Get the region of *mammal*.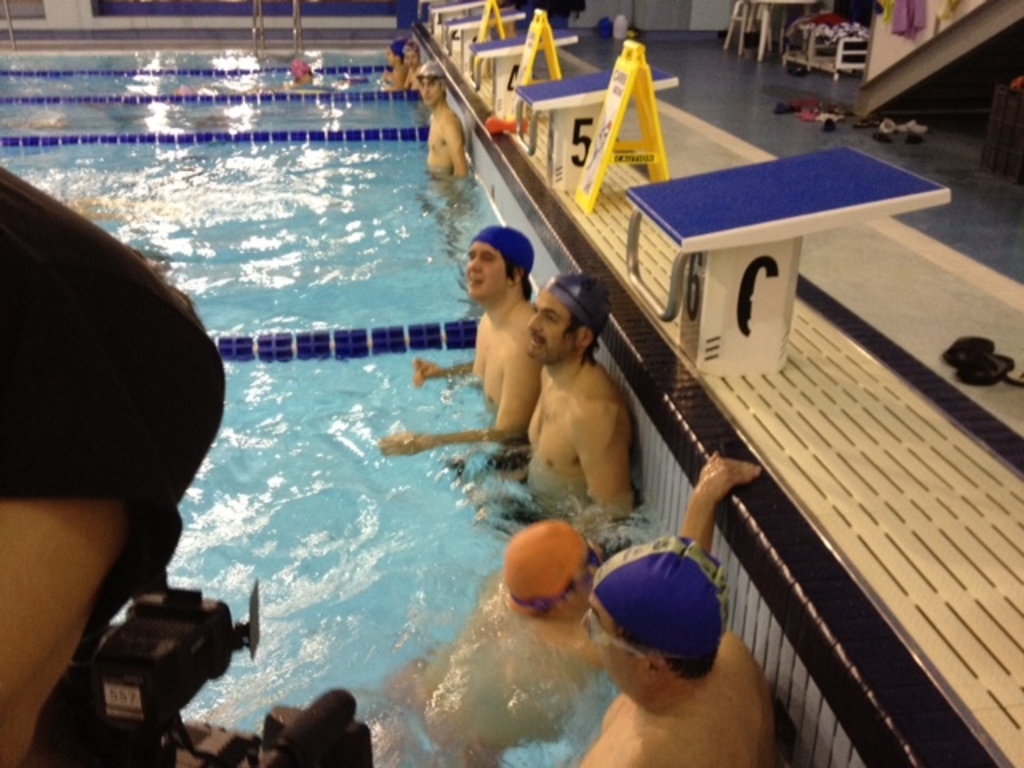
[403,38,426,91].
